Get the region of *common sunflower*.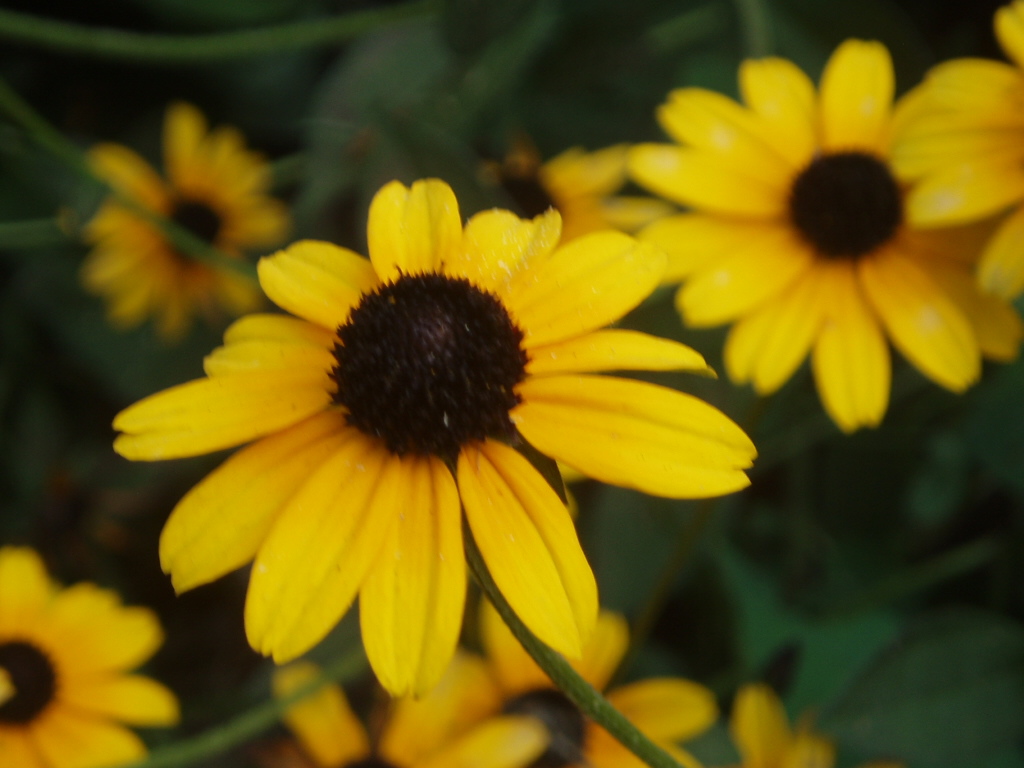
select_region(651, 41, 1023, 451).
